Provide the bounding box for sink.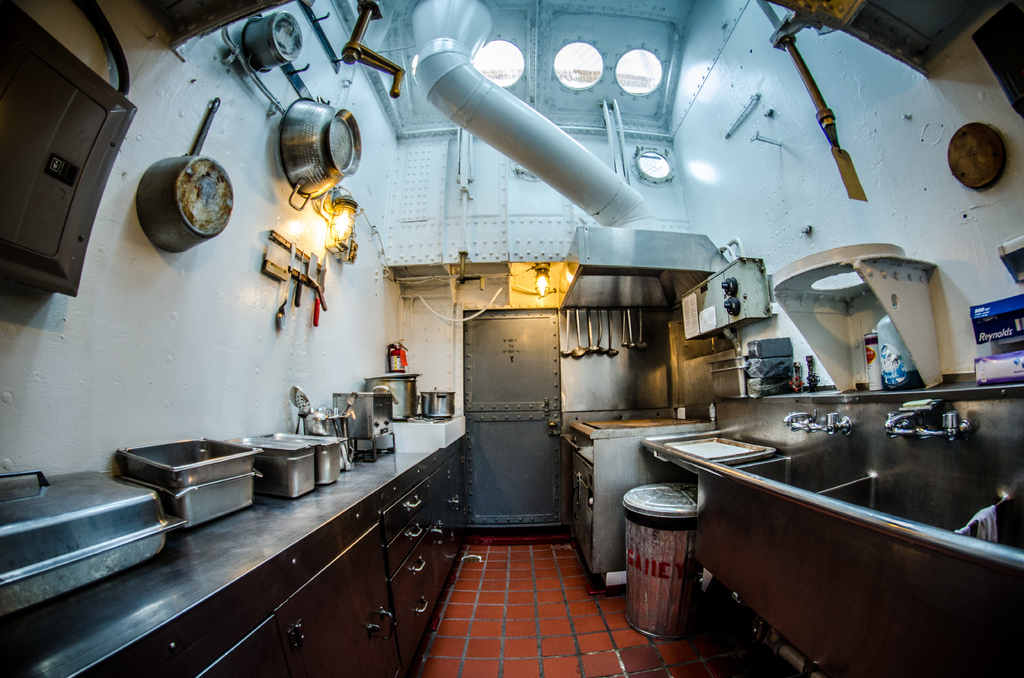
(left=817, top=412, right=1009, bottom=536).
